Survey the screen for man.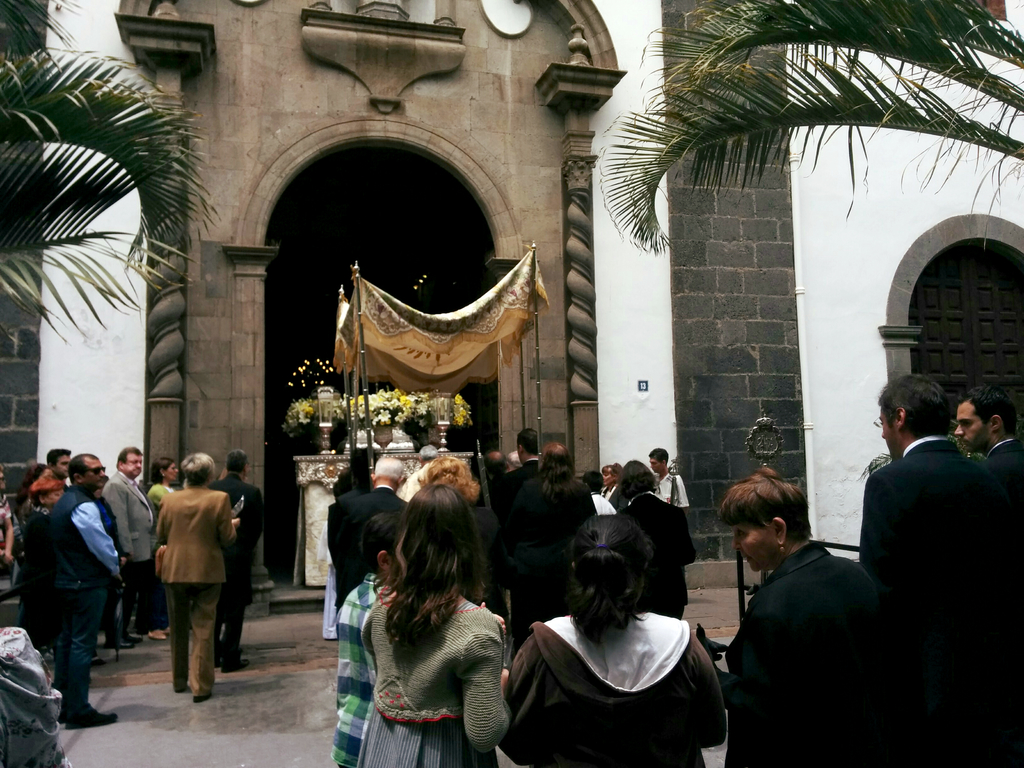
Survey found: left=326, top=445, right=381, bottom=564.
